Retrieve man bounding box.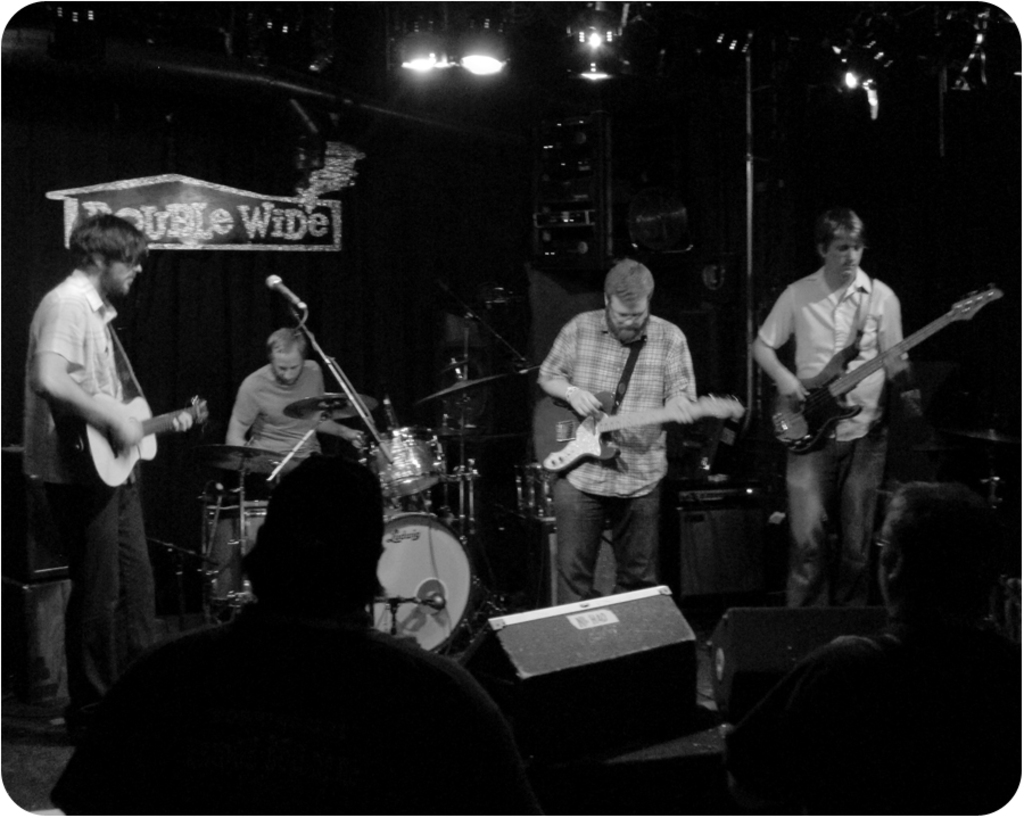
Bounding box: box=[226, 327, 364, 544].
